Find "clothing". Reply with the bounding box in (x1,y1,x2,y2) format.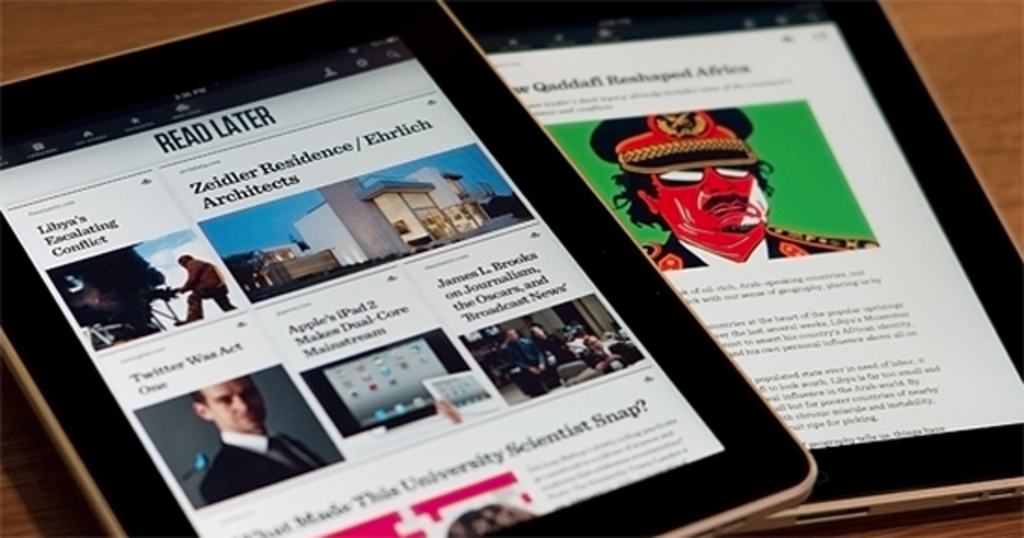
(584,341,621,373).
